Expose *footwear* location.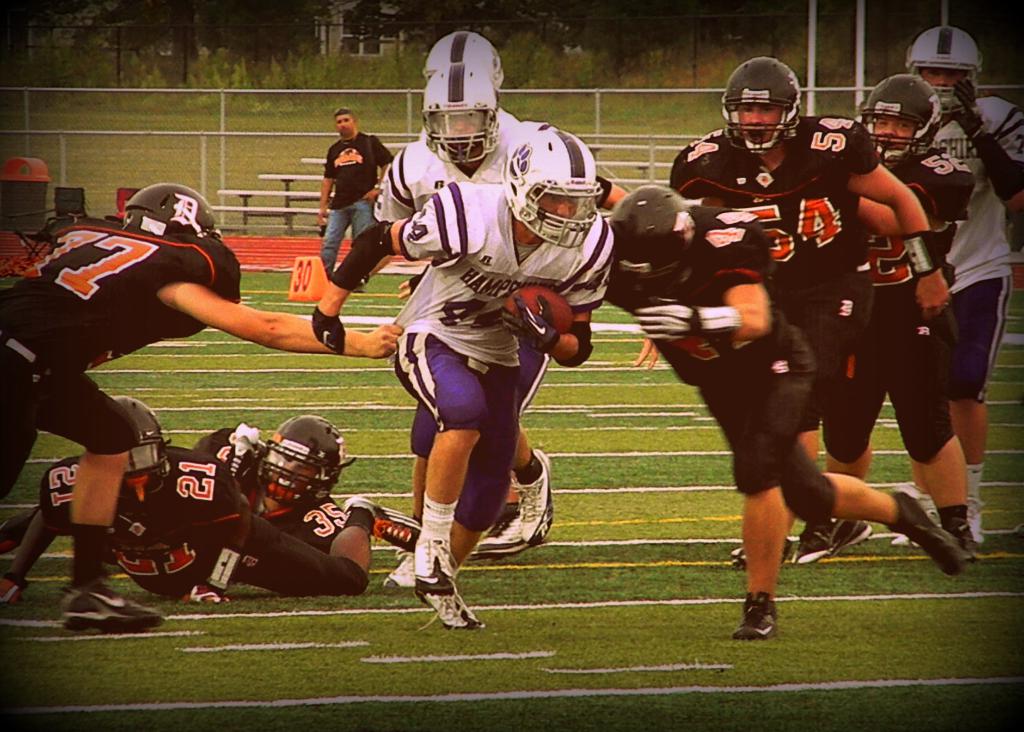
Exposed at box(786, 521, 879, 568).
